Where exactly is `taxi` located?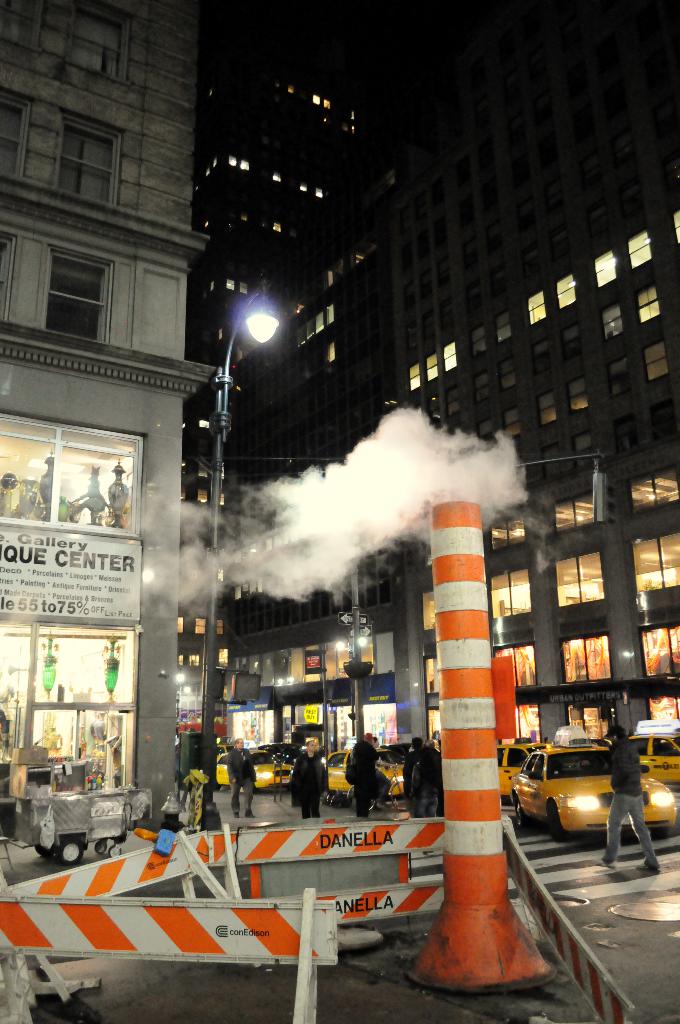
Its bounding box is region(525, 735, 645, 849).
